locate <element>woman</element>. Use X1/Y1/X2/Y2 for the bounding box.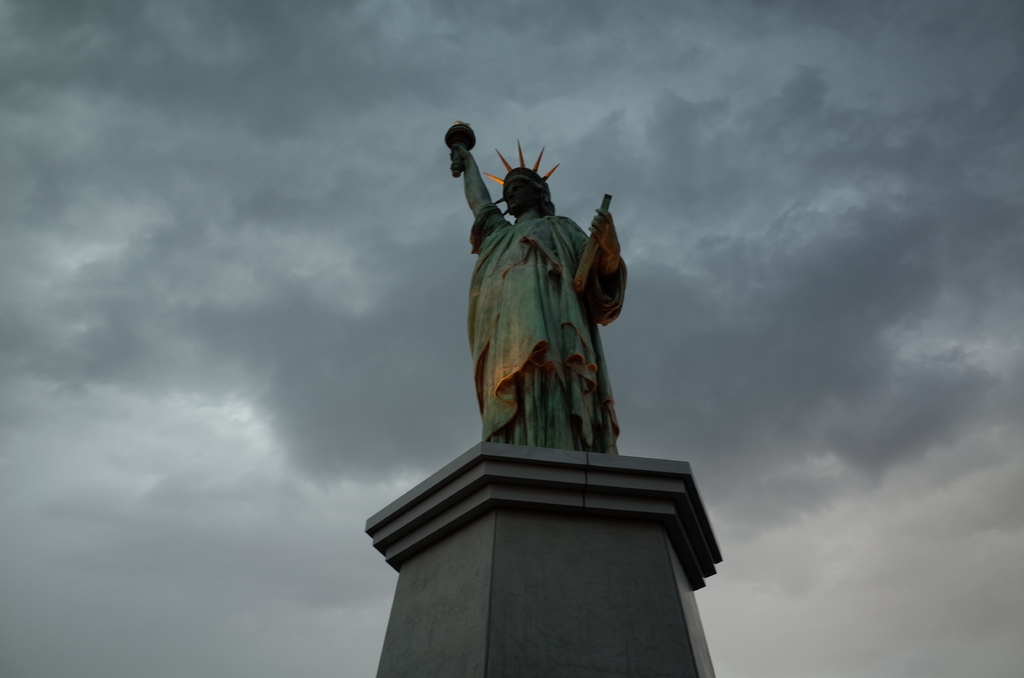
445/122/625/442.
